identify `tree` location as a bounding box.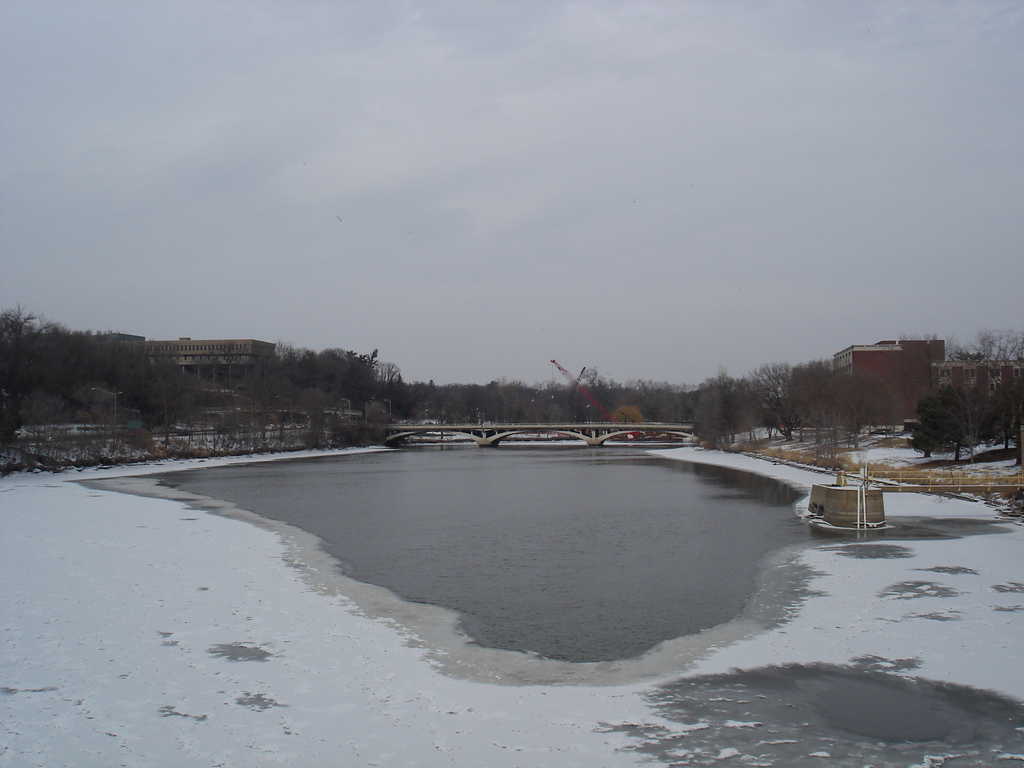
left=911, top=385, right=980, bottom=465.
